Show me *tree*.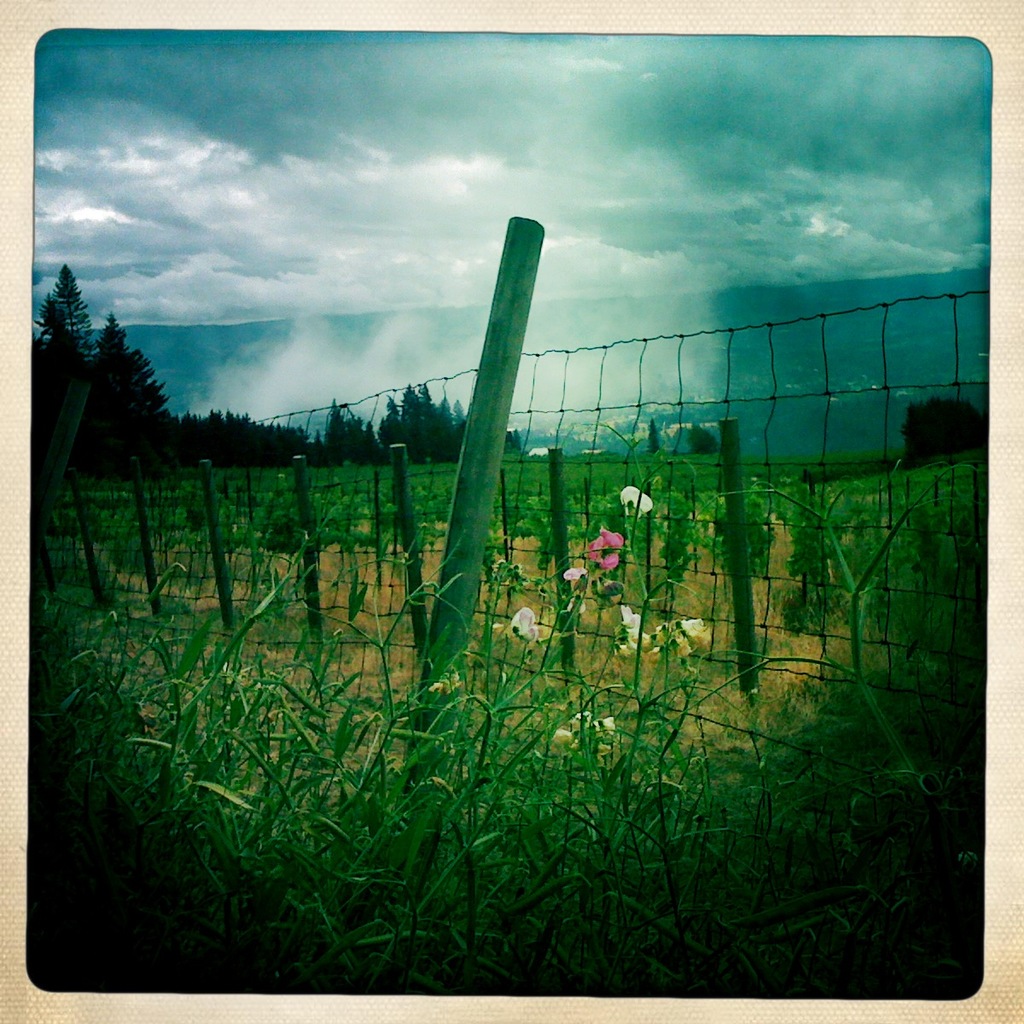
*tree* is here: crop(323, 393, 388, 464).
